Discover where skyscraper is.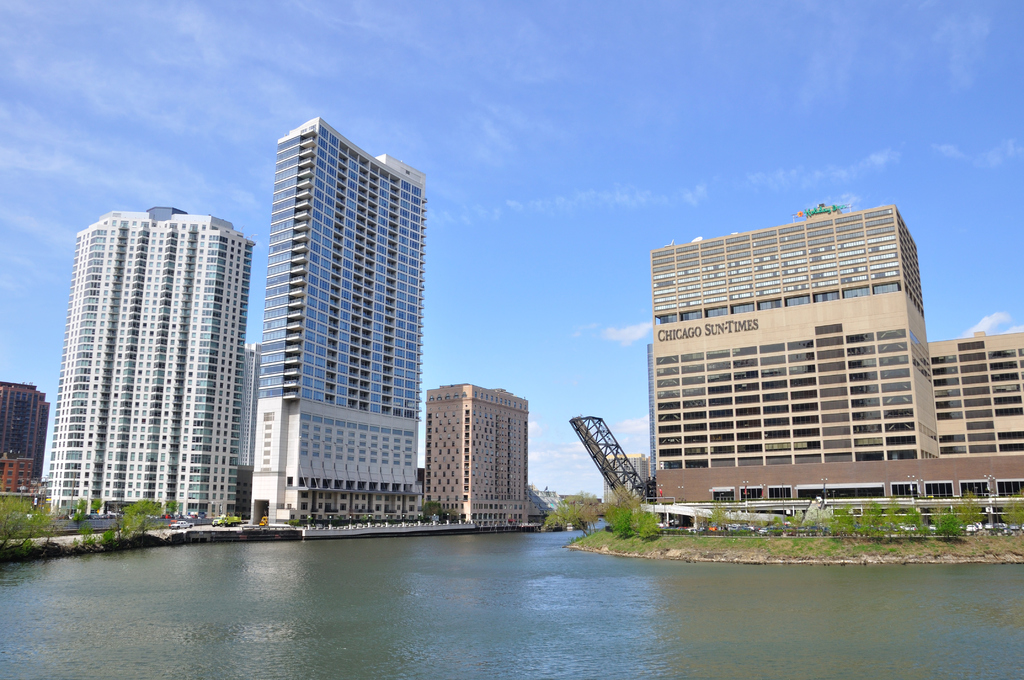
Discovered at box(29, 182, 269, 546).
